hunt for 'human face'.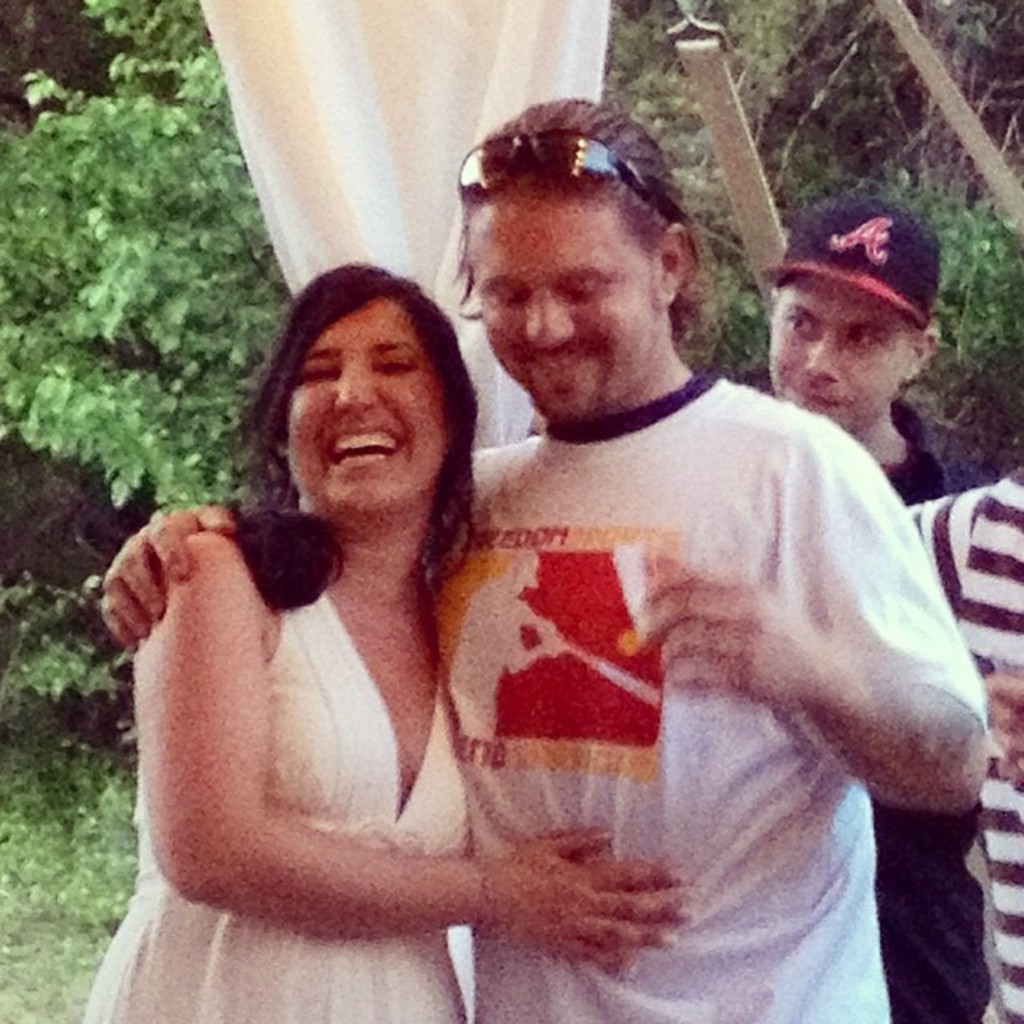
Hunted down at <region>285, 307, 446, 512</region>.
